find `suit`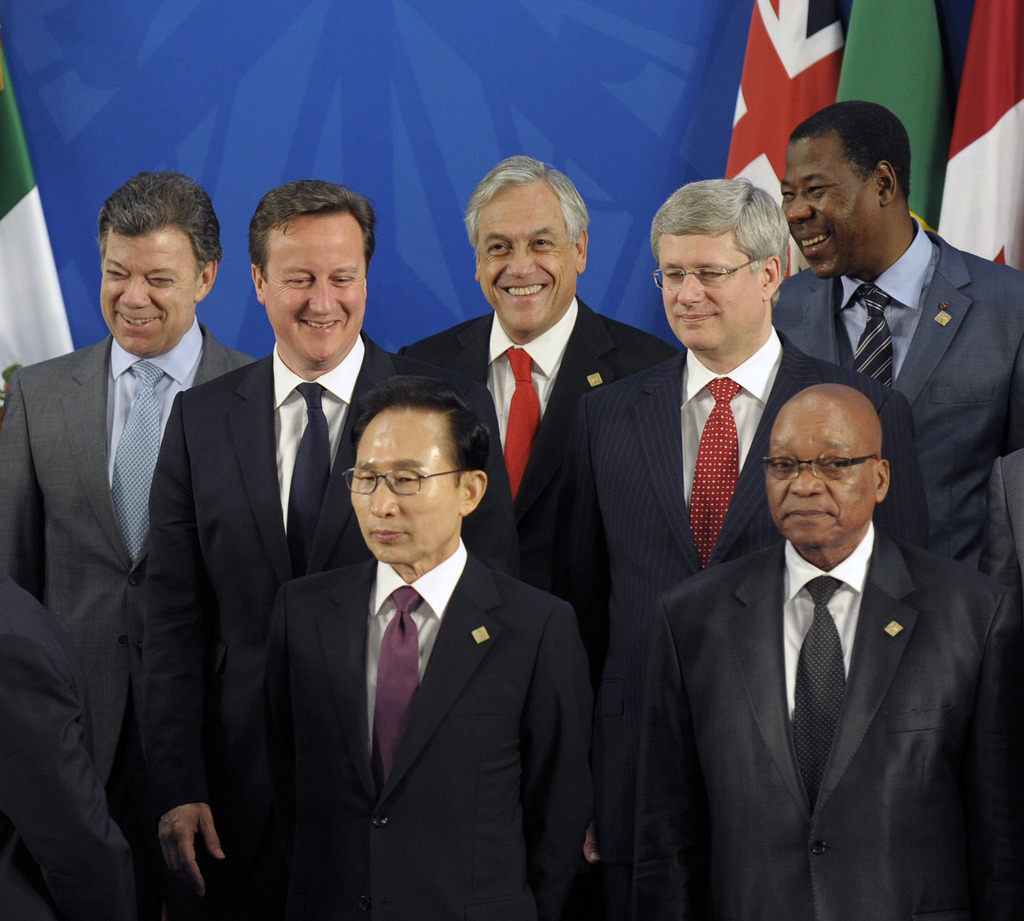
x1=607, y1=526, x2=1023, y2=920
